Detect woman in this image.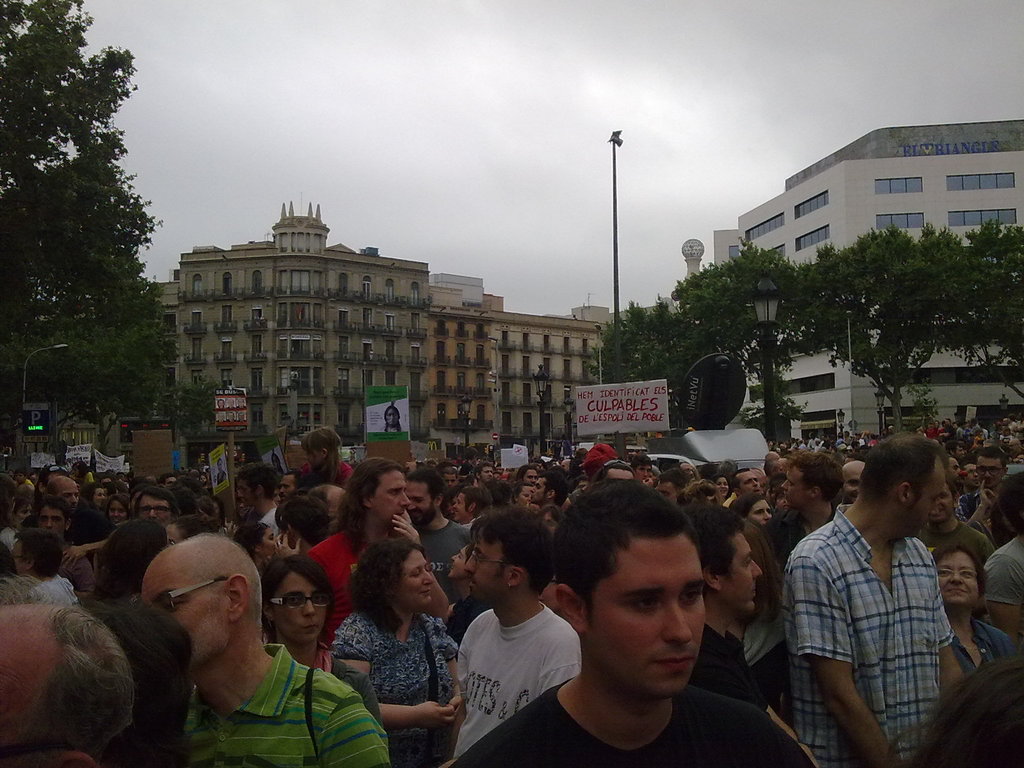
Detection: <box>978,472,1023,640</box>.
